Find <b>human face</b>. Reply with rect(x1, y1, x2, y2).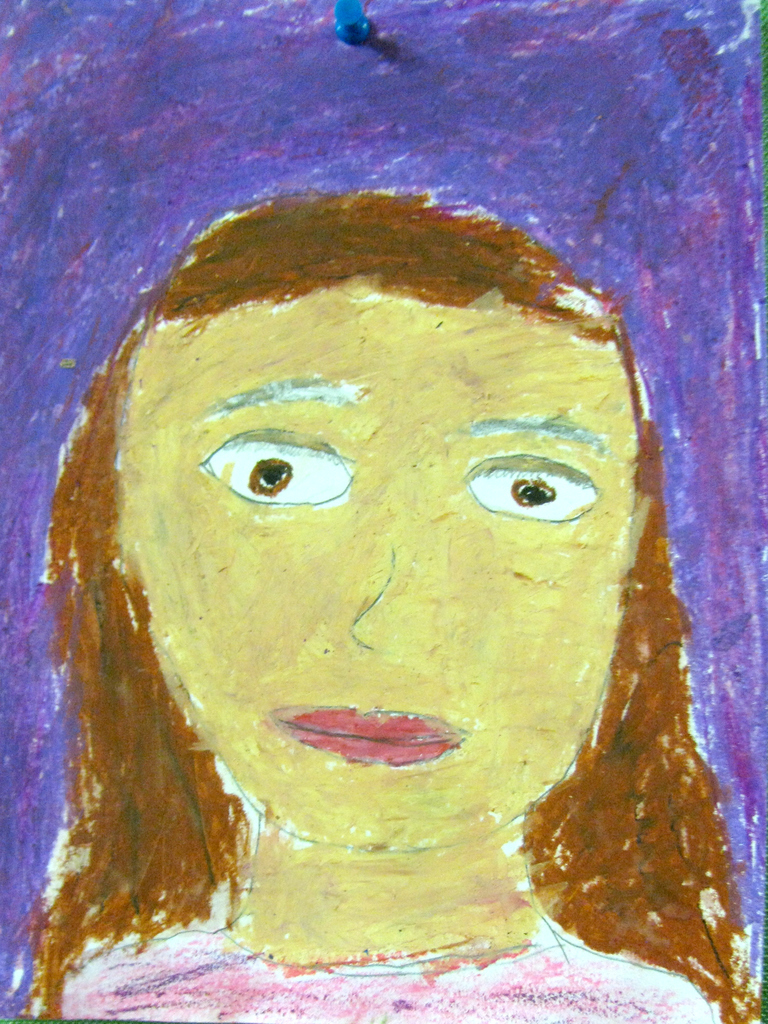
rect(93, 276, 640, 860).
